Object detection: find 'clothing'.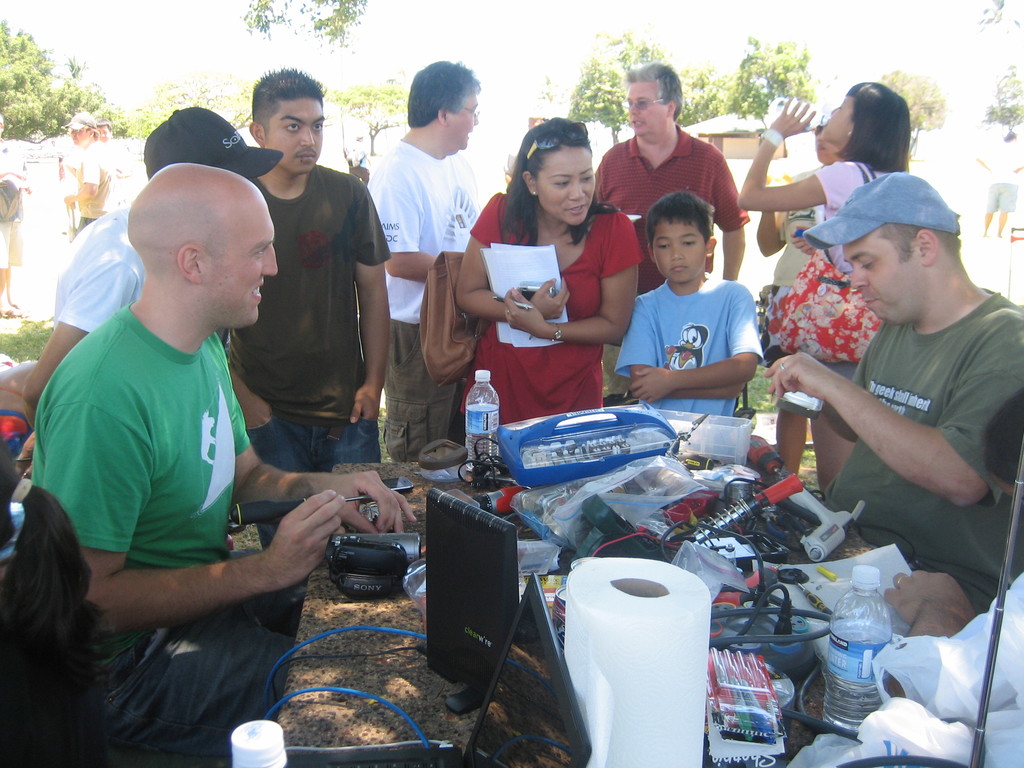
Rect(468, 188, 644, 438).
